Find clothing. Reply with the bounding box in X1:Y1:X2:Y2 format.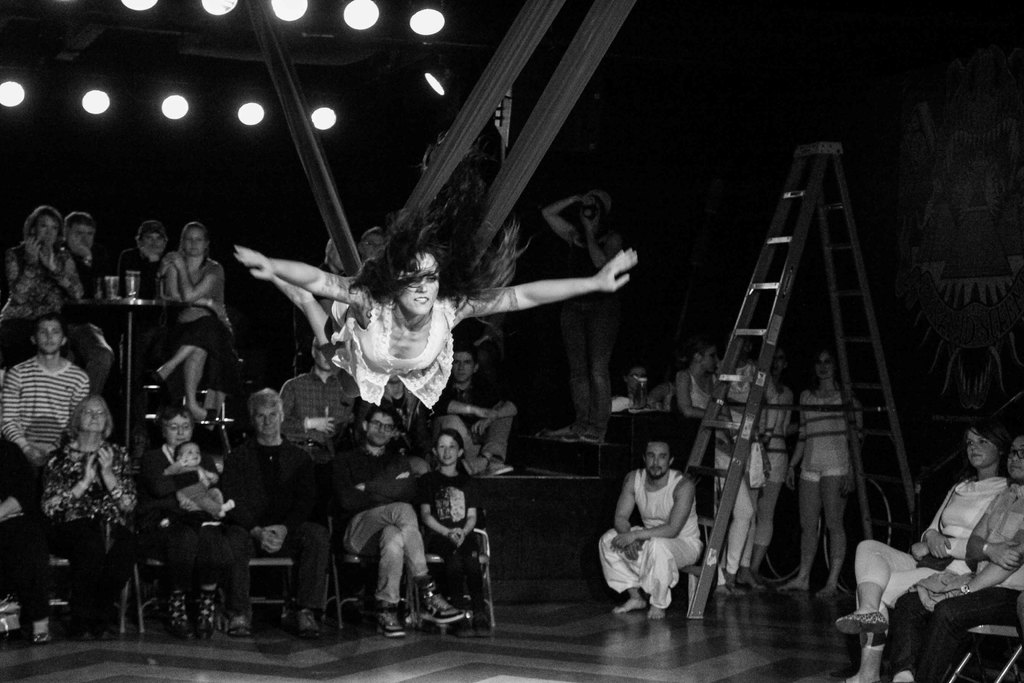
179:453:230:515.
